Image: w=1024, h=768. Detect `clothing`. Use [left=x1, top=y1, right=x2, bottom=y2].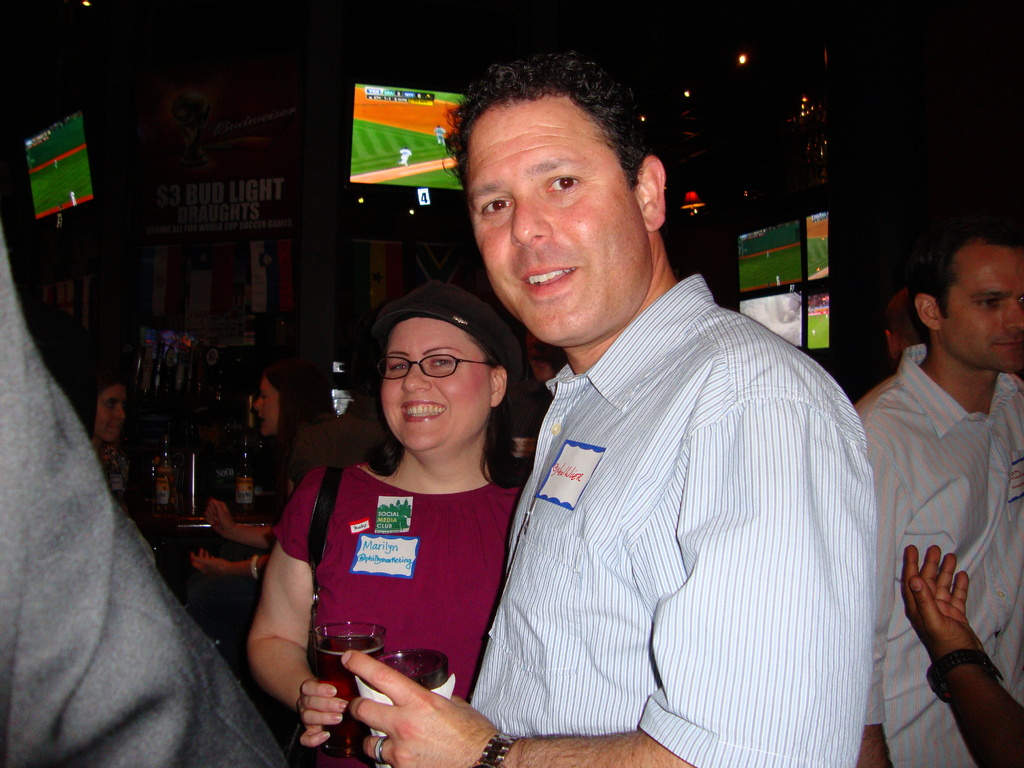
[left=271, top=461, right=526, bottom=767].
